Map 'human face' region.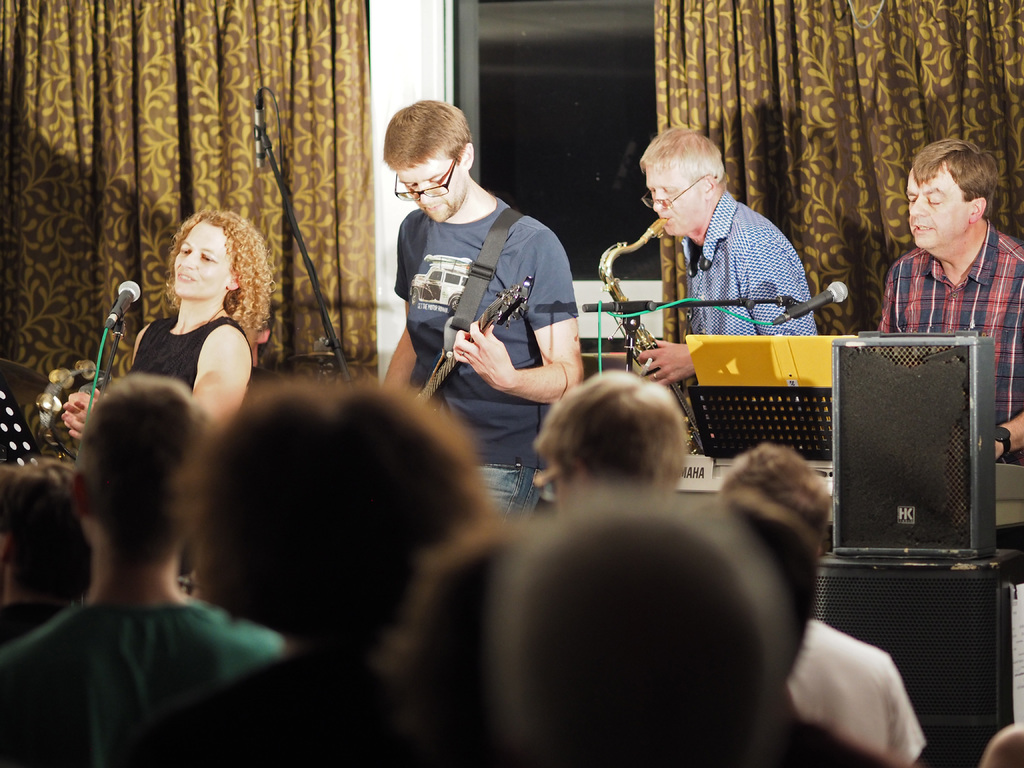
Mapped to <bbox>175, 220, 228, 298</bbox>.
